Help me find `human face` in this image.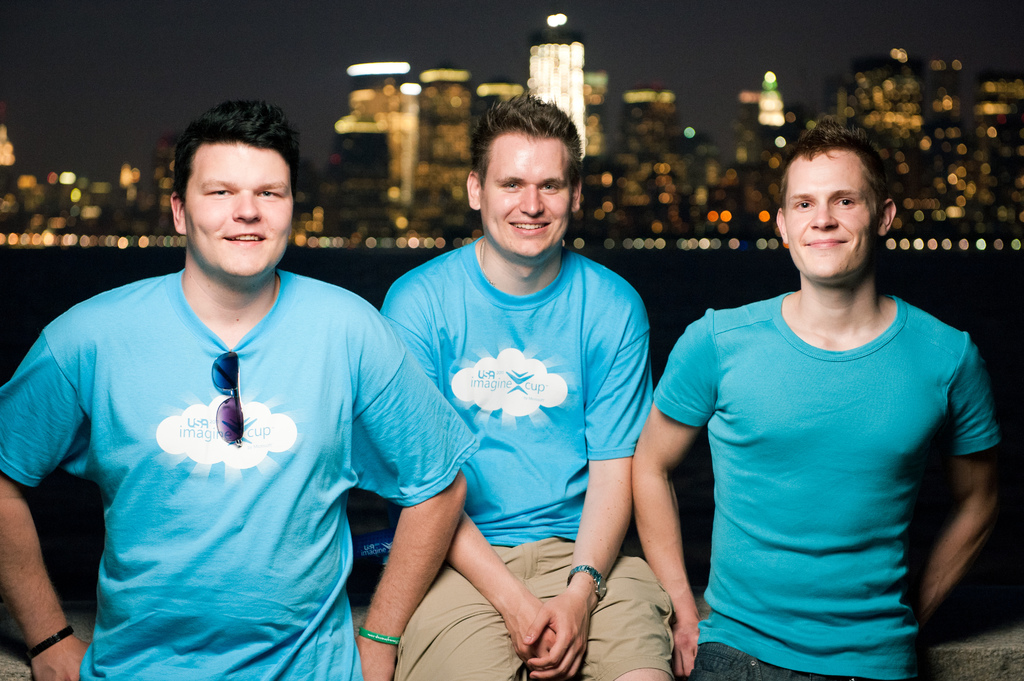
Found it: 478, 134, 573, 264.
